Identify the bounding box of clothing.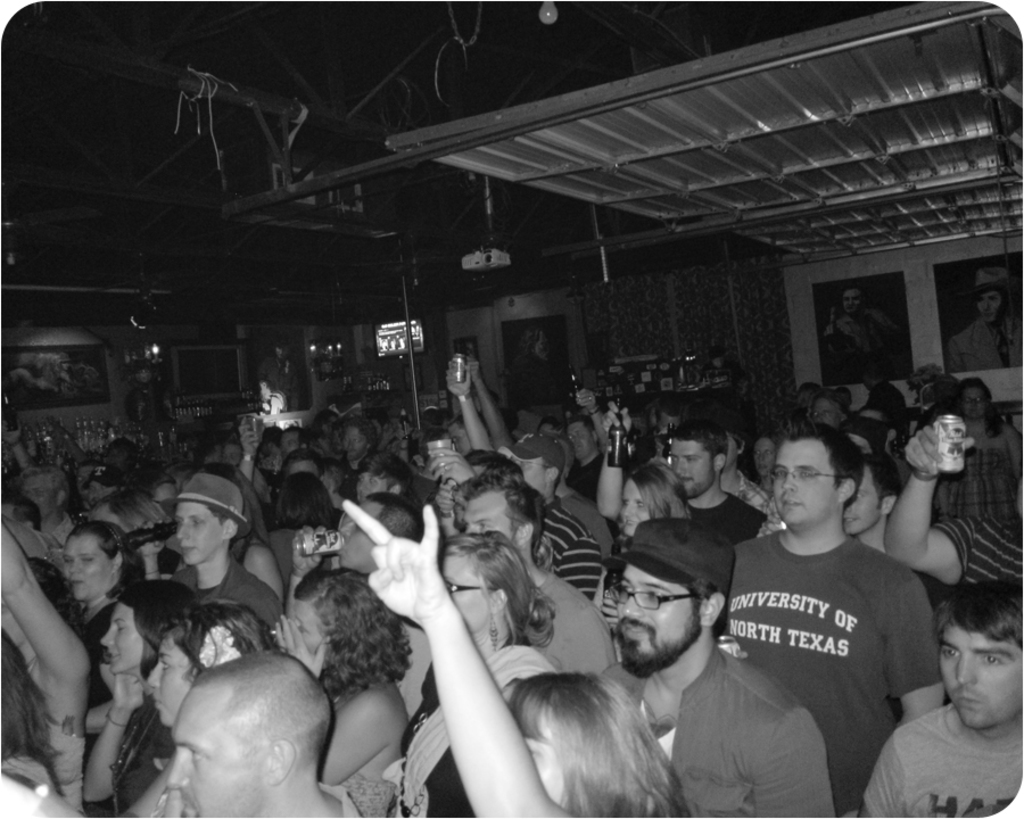
crop(938, 514, 1023, 573).
